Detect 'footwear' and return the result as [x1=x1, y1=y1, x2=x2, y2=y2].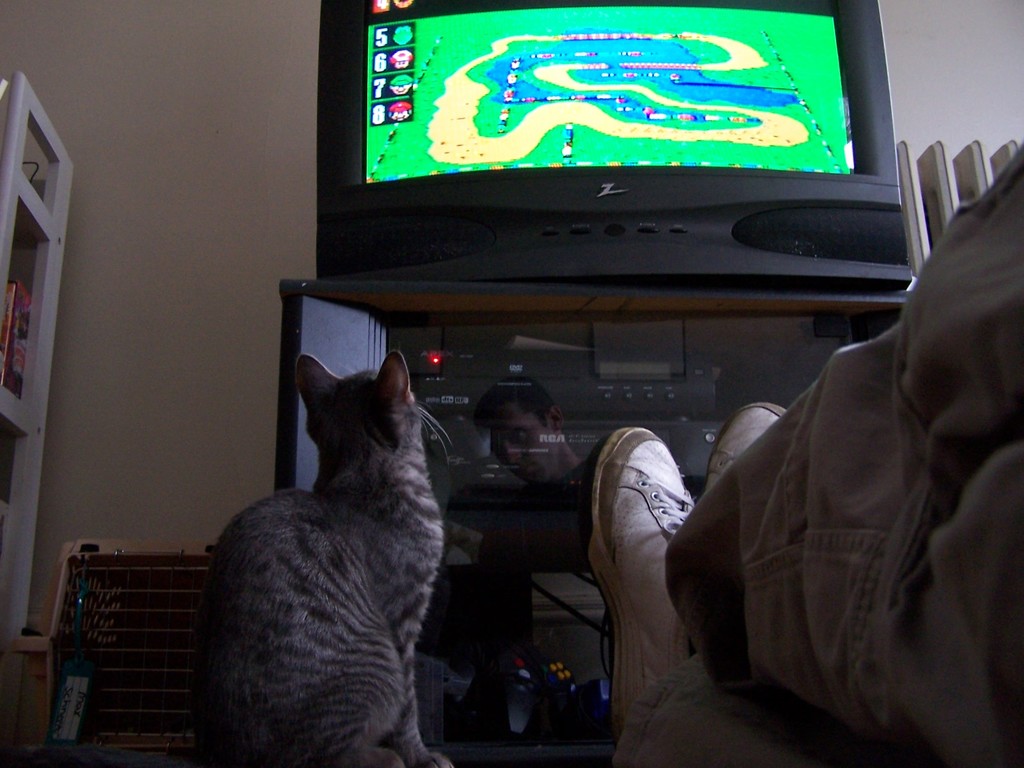
[x1=570, y1=445, x2=698, y2=707].
